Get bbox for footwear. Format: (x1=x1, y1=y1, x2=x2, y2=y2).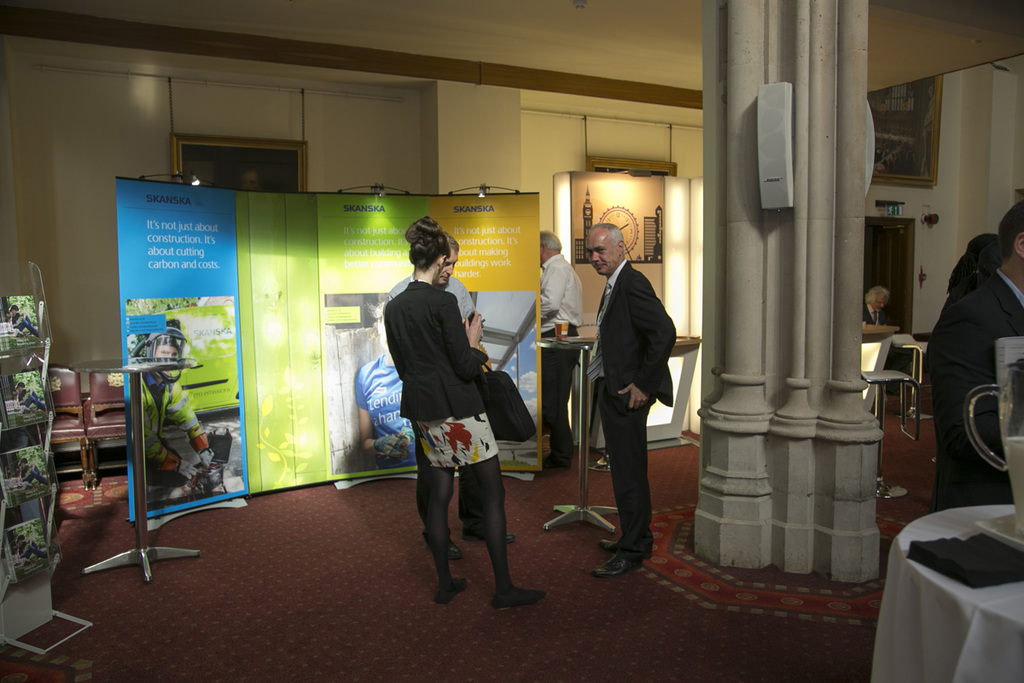
(x1=493, y1=582, x2=546, y2=604).
